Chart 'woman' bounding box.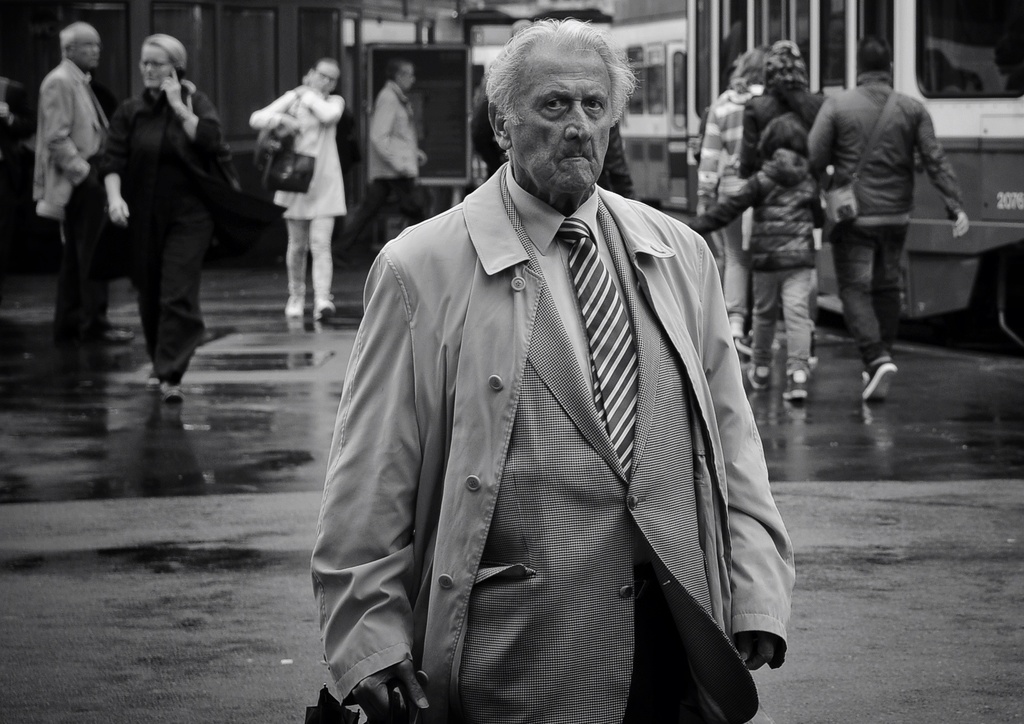
Charted: select_region(252, 58, 350, 318).
